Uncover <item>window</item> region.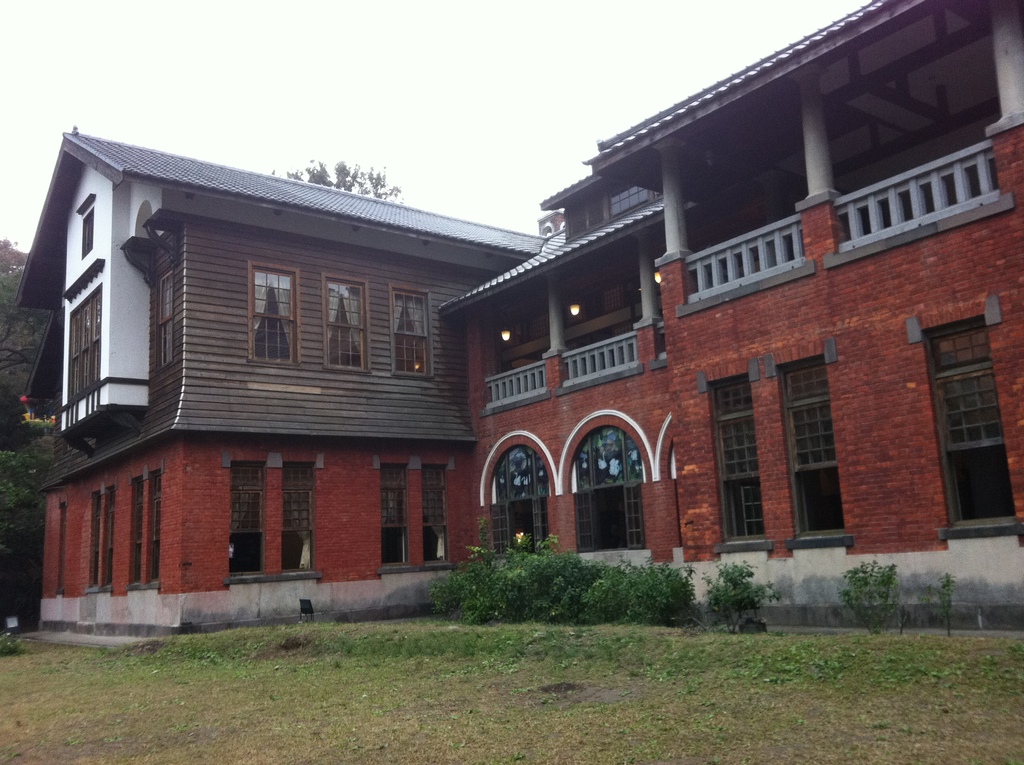
Uncovered: x1=386 y1=280 x2=437 y2=385.
